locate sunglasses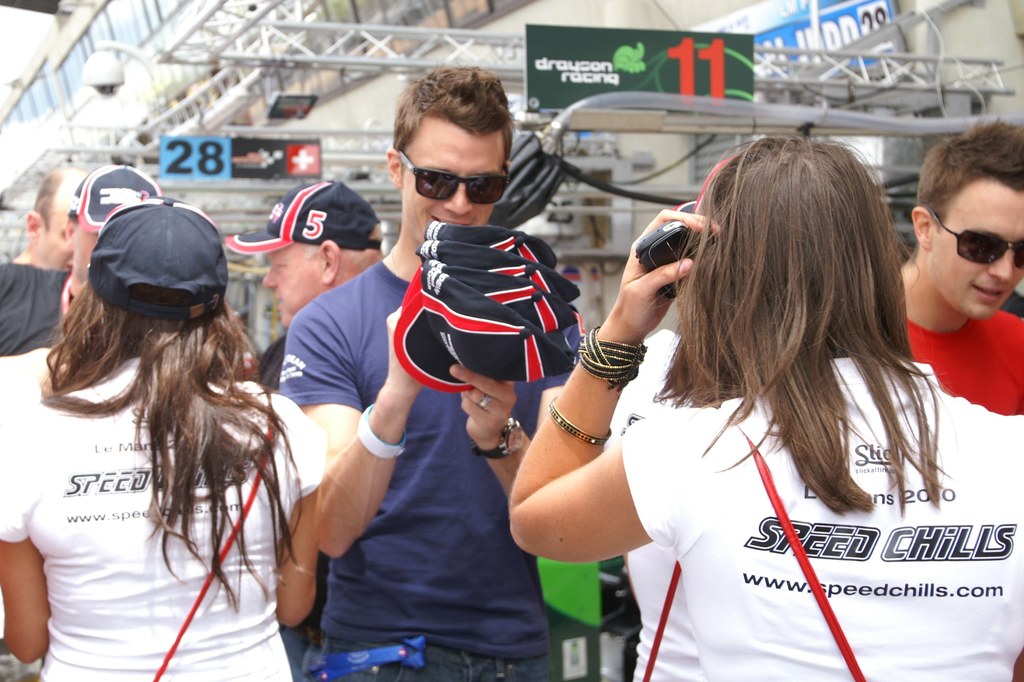
detection(399, 147, 510, 202)
